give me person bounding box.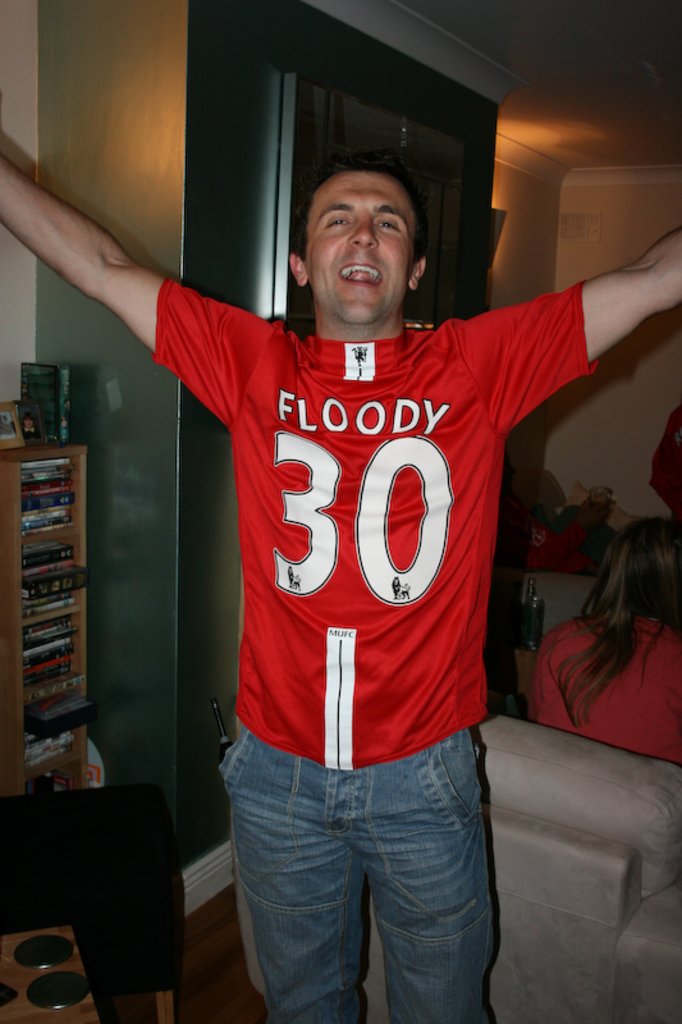
BBox(0, 156, 681, 1023).
